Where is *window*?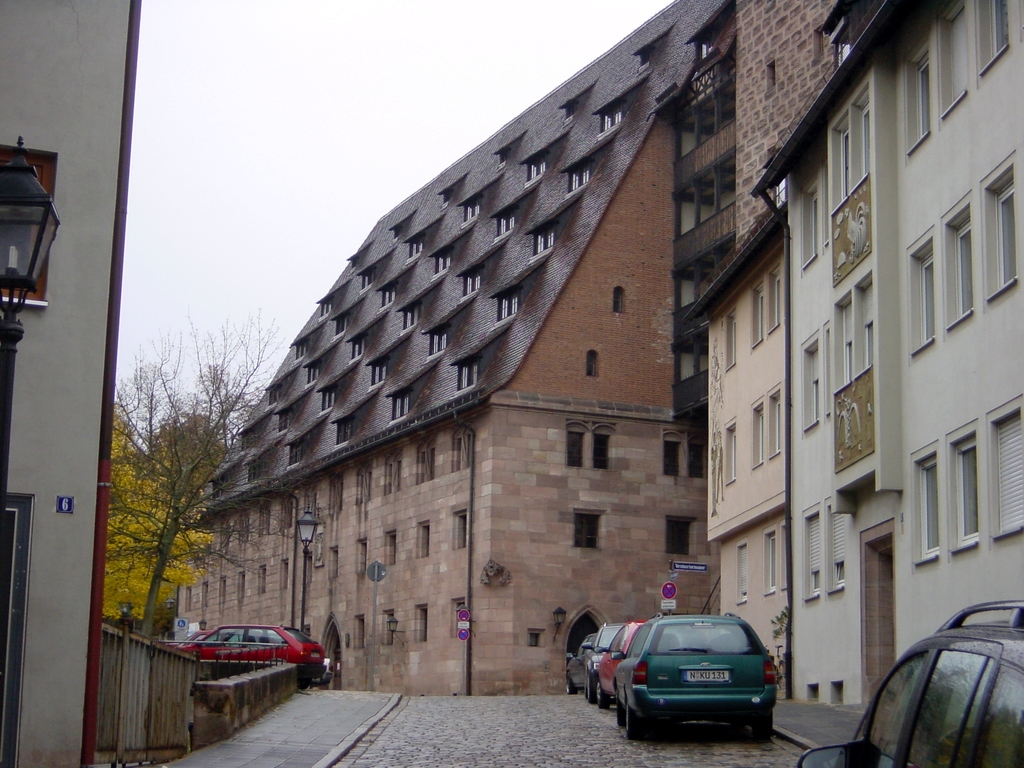
x1=803 y1=192 x2=819 y2=268.
